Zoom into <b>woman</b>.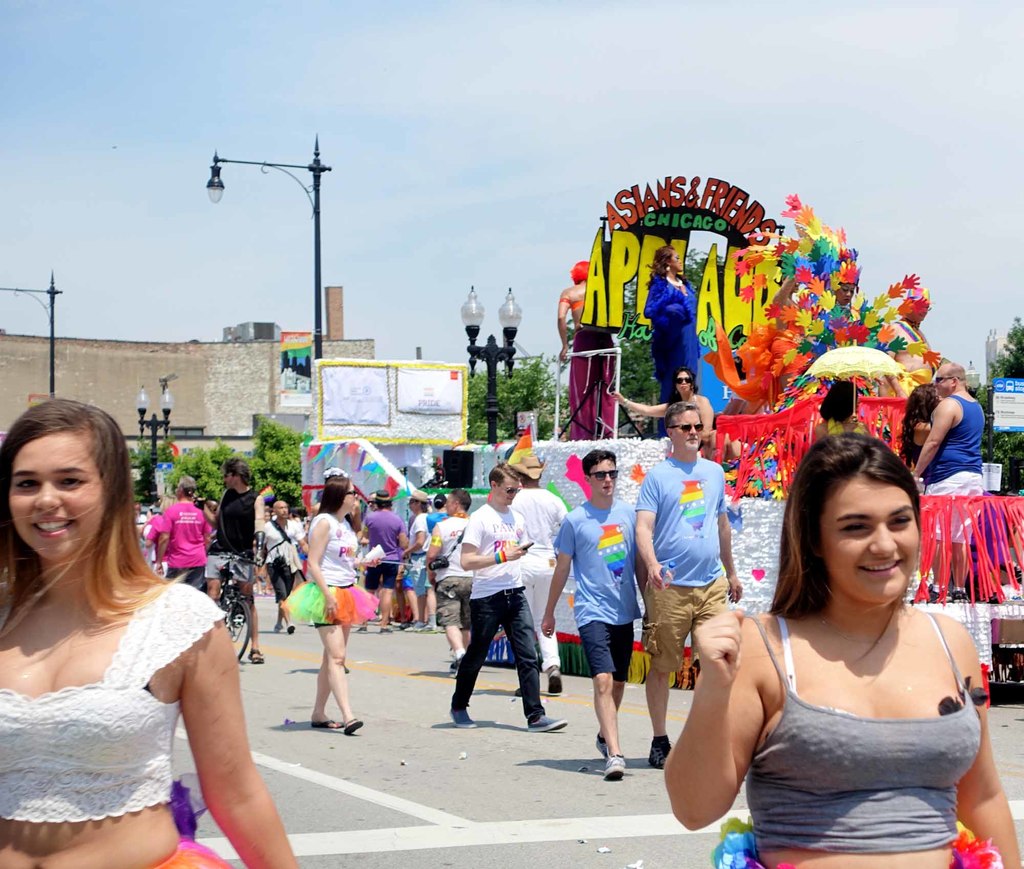
Zoom target: select_region(399, 485, 434, 633).
